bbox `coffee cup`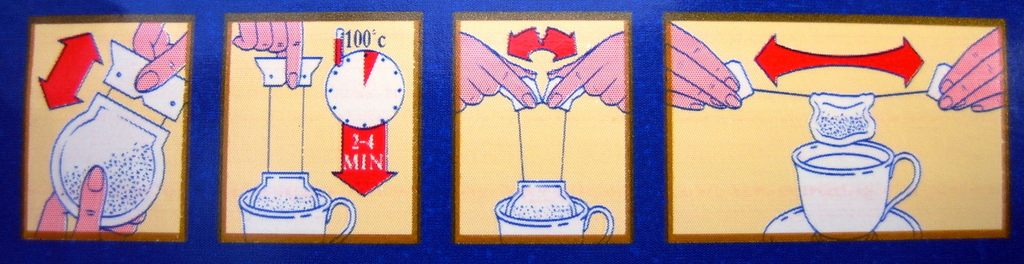
791,138,922,238
